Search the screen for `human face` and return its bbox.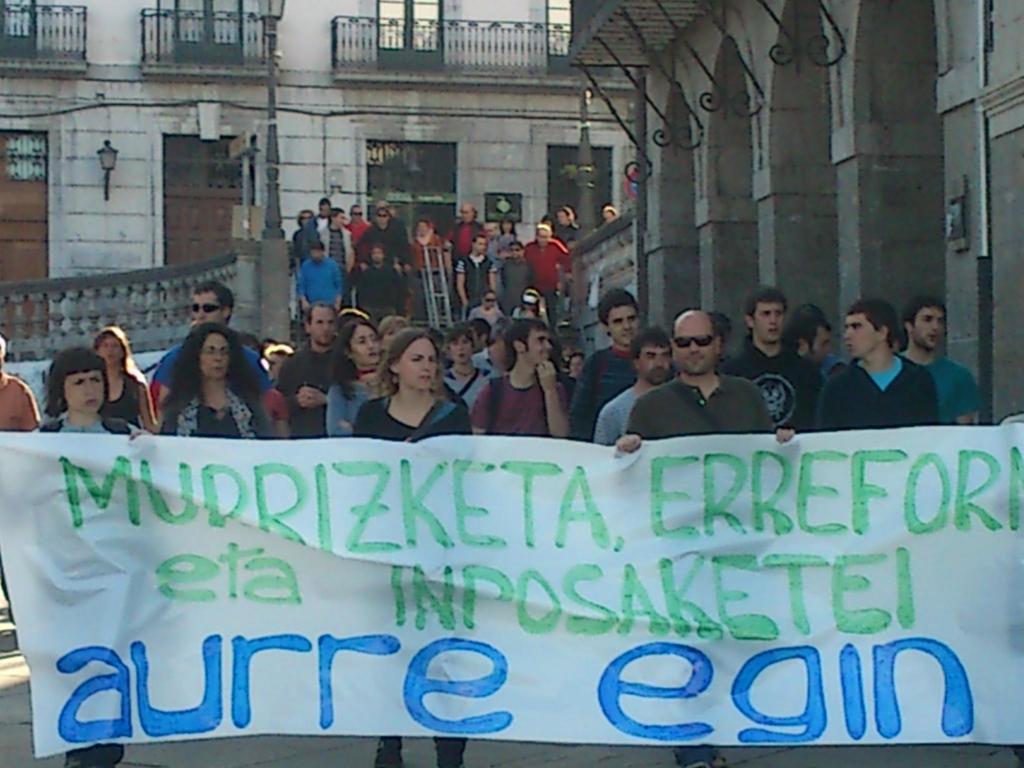
Found: x1=804 y1=330 x2=831 y2=363.
